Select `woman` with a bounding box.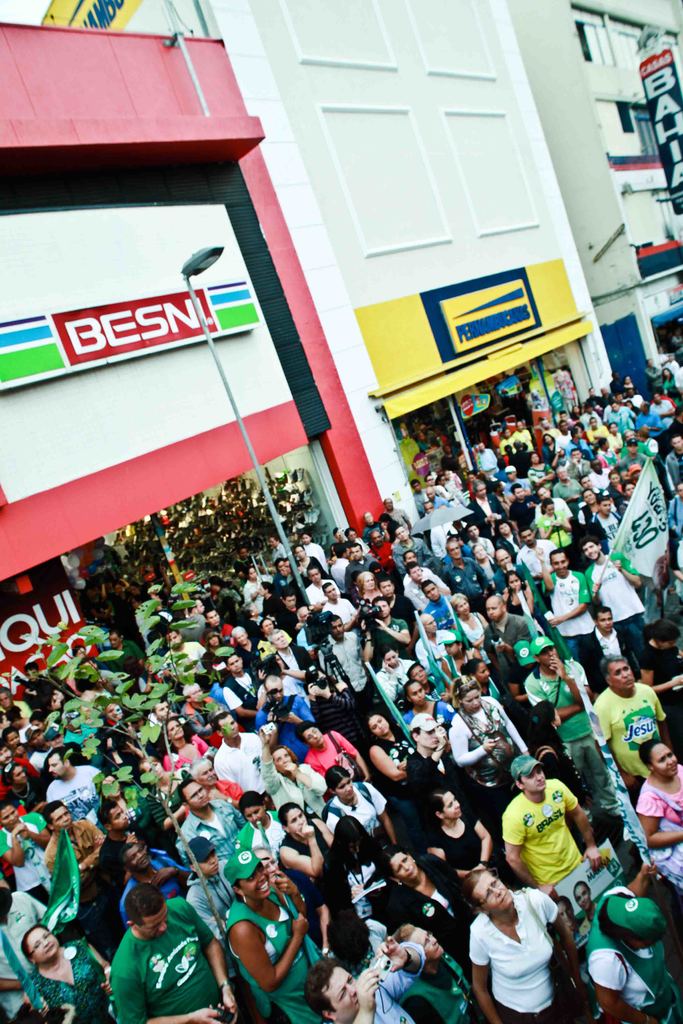
bbox=[318, 806, 393, 949].
